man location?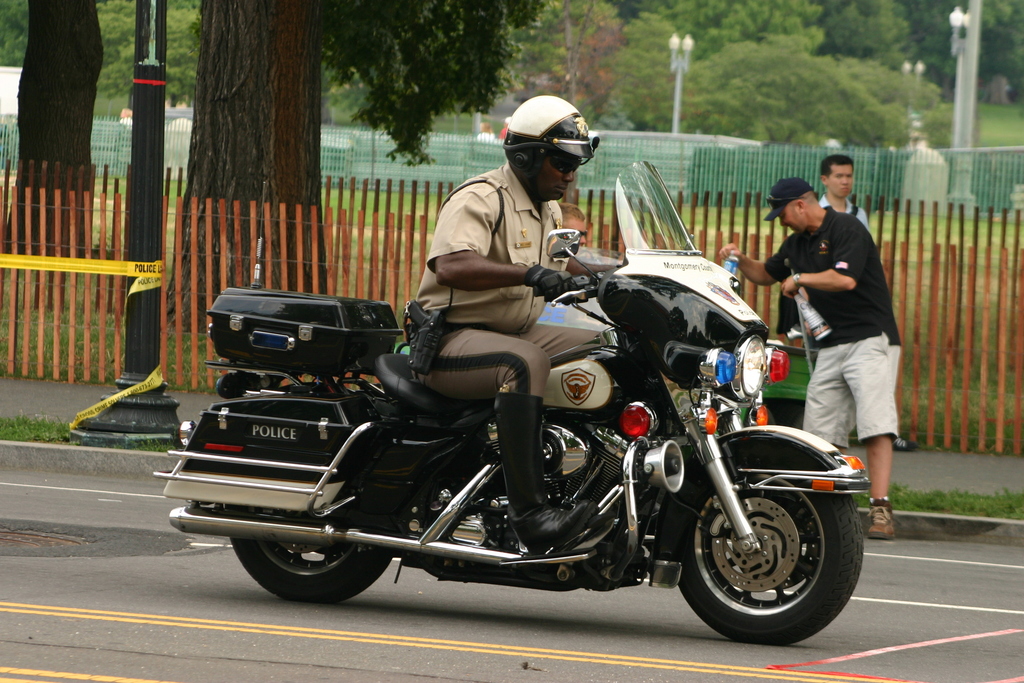
pyautogui.locateOnScreen(405, 98, 618, 548)
